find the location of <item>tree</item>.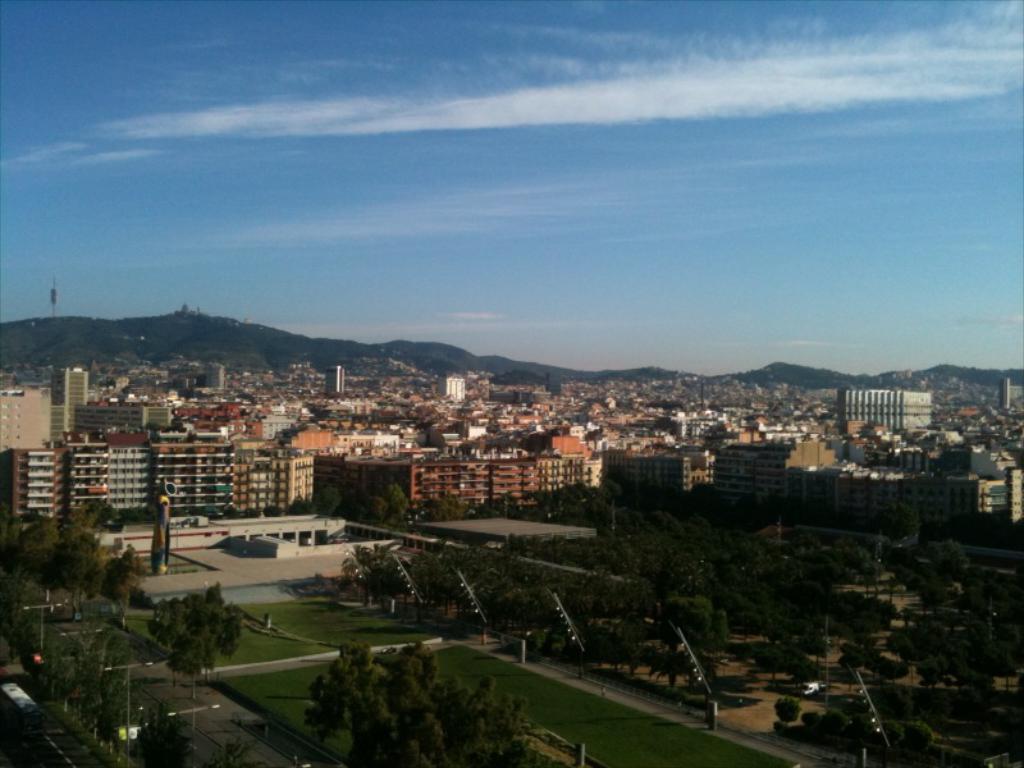
Location: 312 485 339 513.
